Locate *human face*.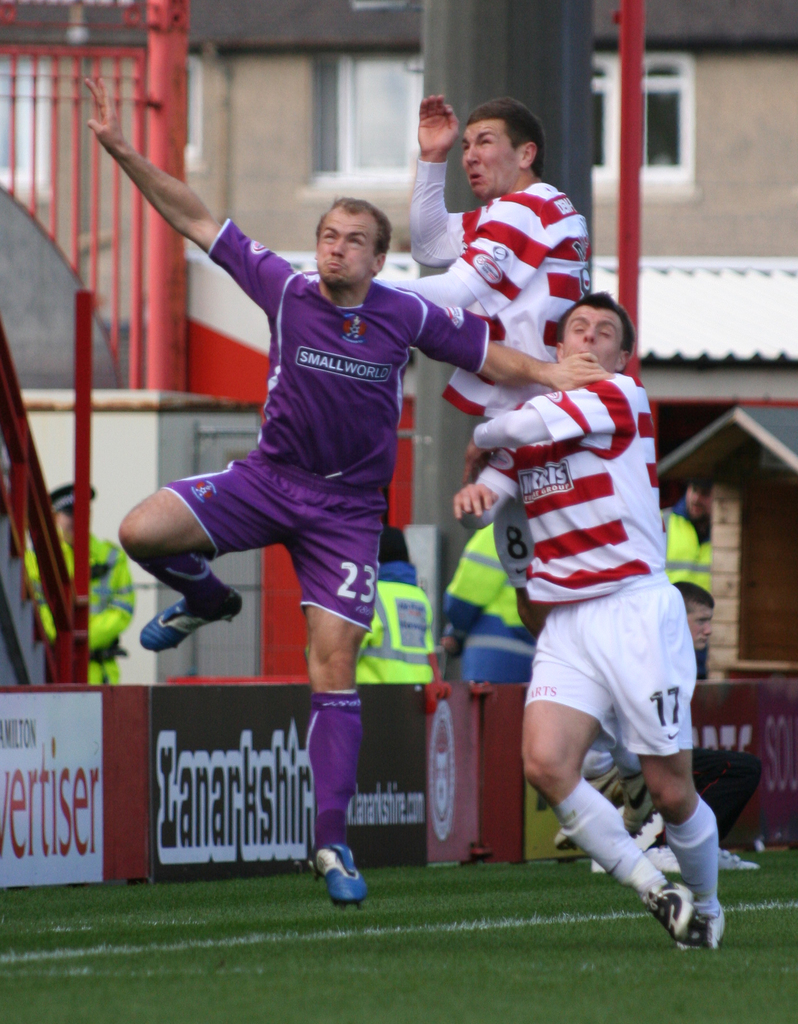
Bounding box: x1=311 y1=212 x2=381 y2=280.
